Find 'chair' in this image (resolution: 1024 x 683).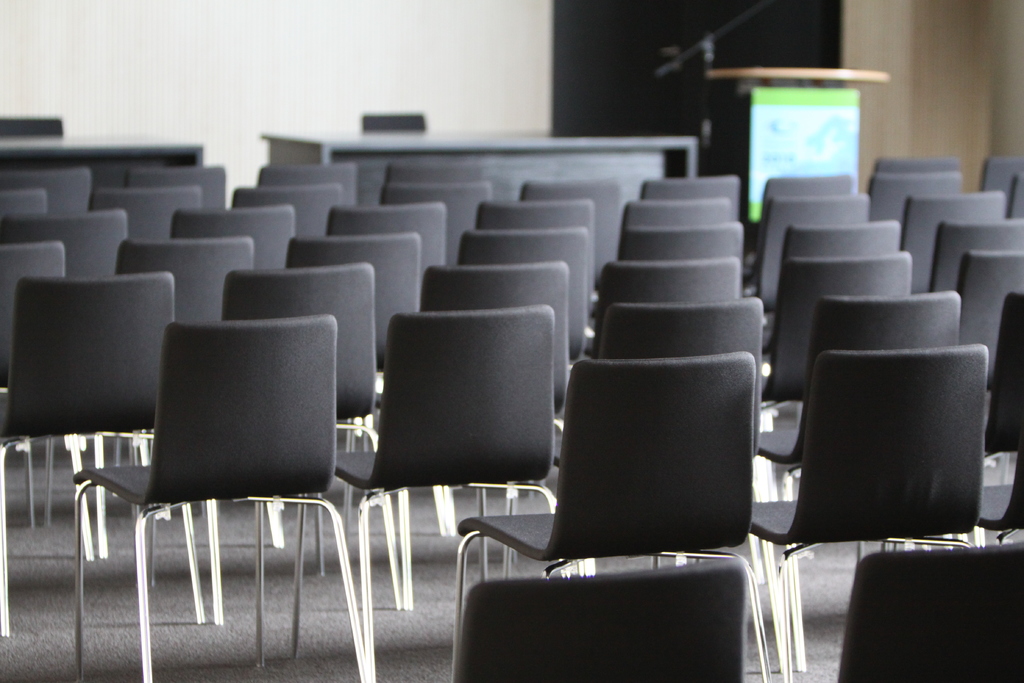
rect(519, 176, 624, 316).
